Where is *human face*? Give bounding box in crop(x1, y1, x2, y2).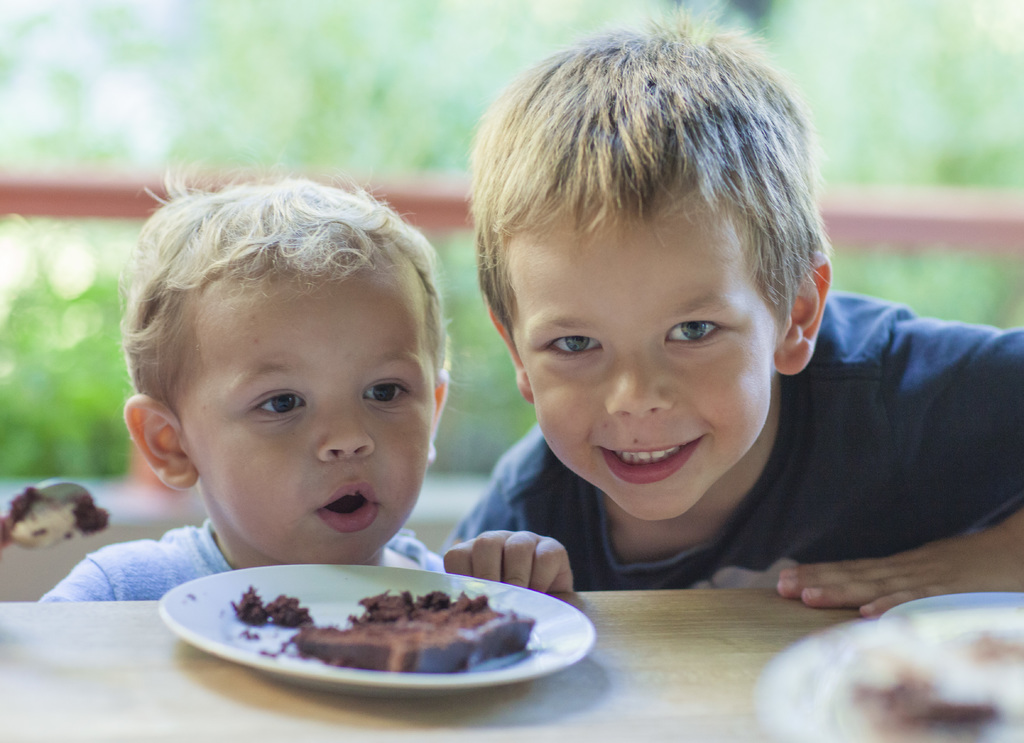
crop(508, 192, 776, 530).
